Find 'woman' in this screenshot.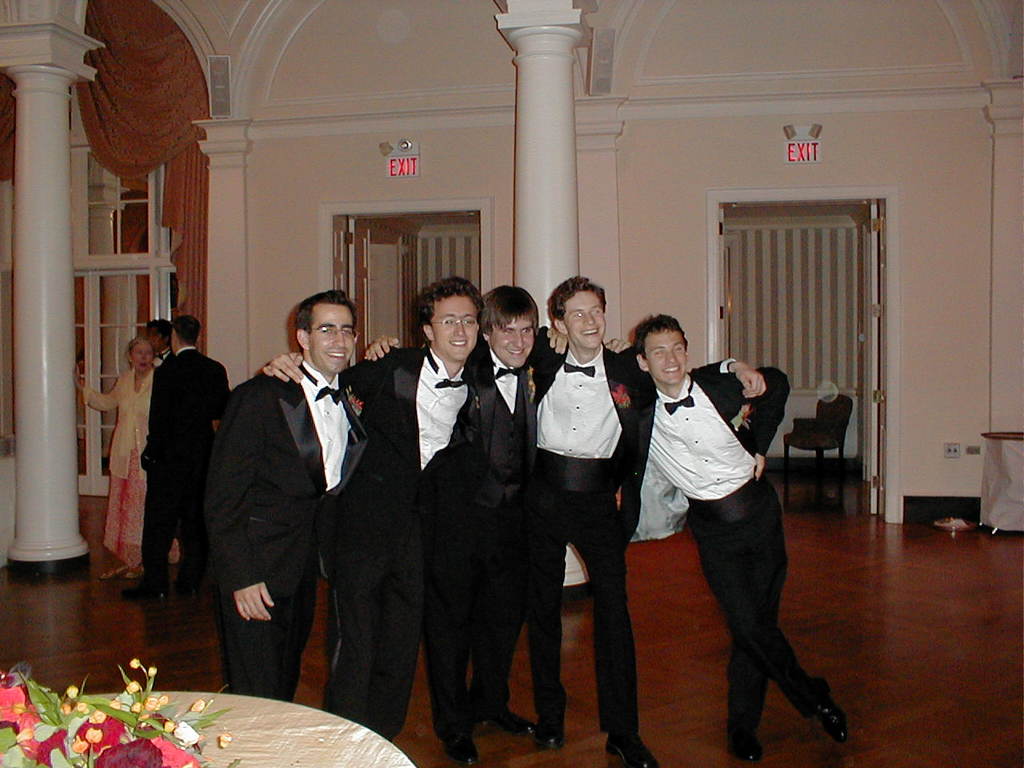
The bounding box for 'woman' is box(68, 333, 183, 585).
